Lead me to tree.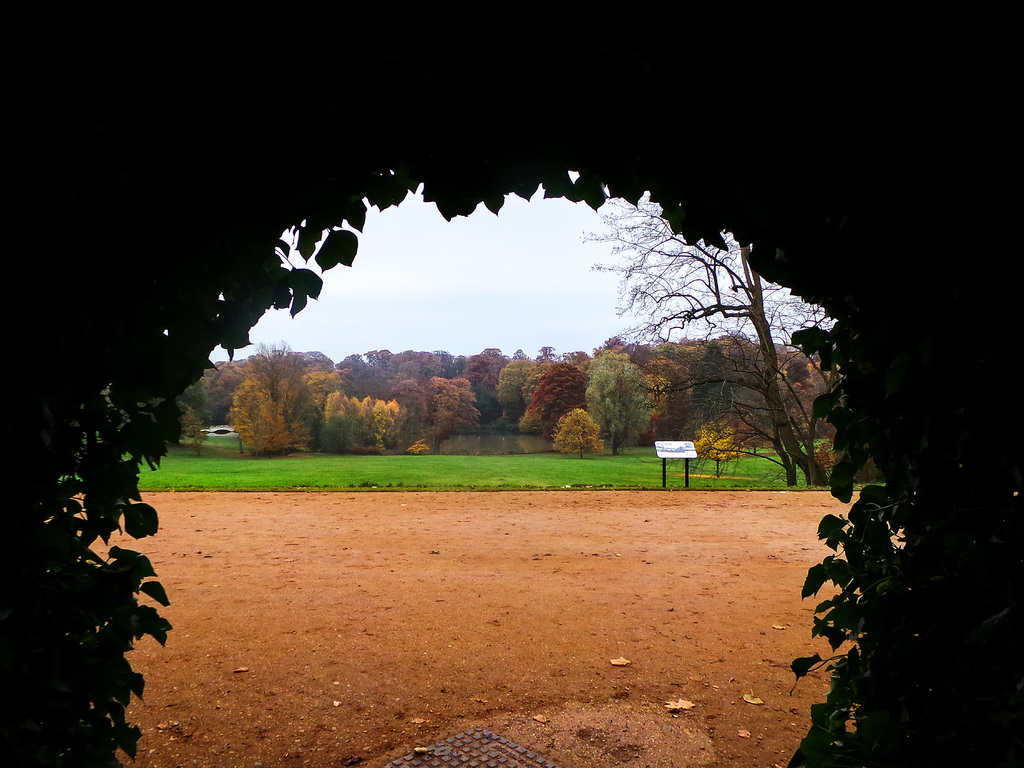
Lead to bbox=[578, 350, 659, 459].
